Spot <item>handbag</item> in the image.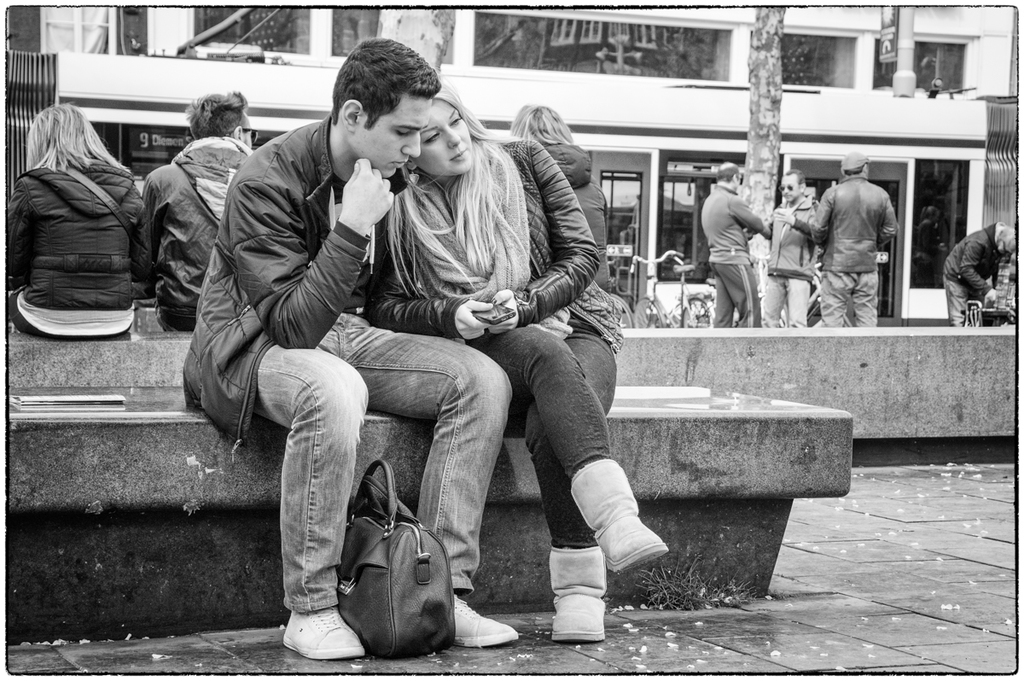
<item>handbag</item> found at detection(340, 458, 454, 656).
